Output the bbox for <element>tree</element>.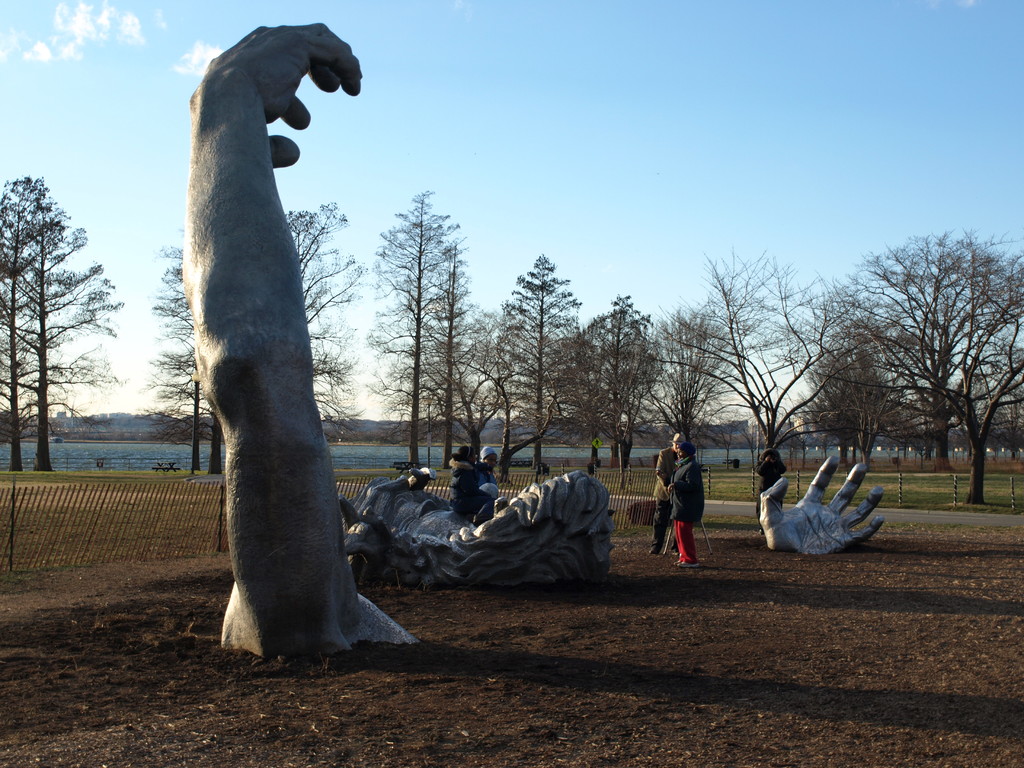
left=794, top=224, right=1023, bottom=509.
